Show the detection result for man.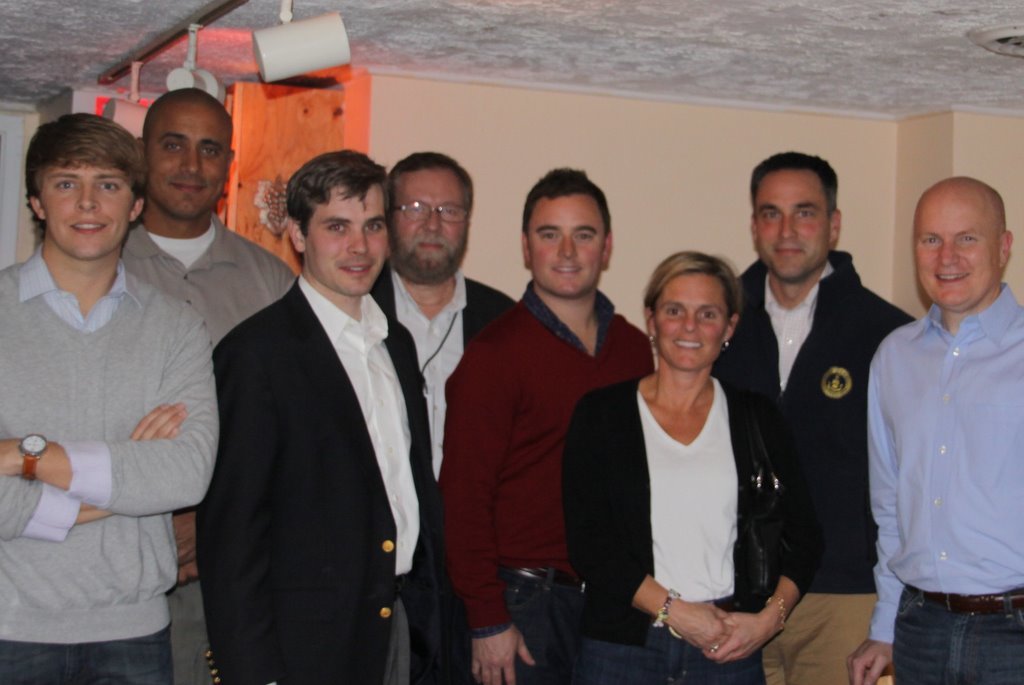
(x1=123, y1=89, x2=304, y2=684).
